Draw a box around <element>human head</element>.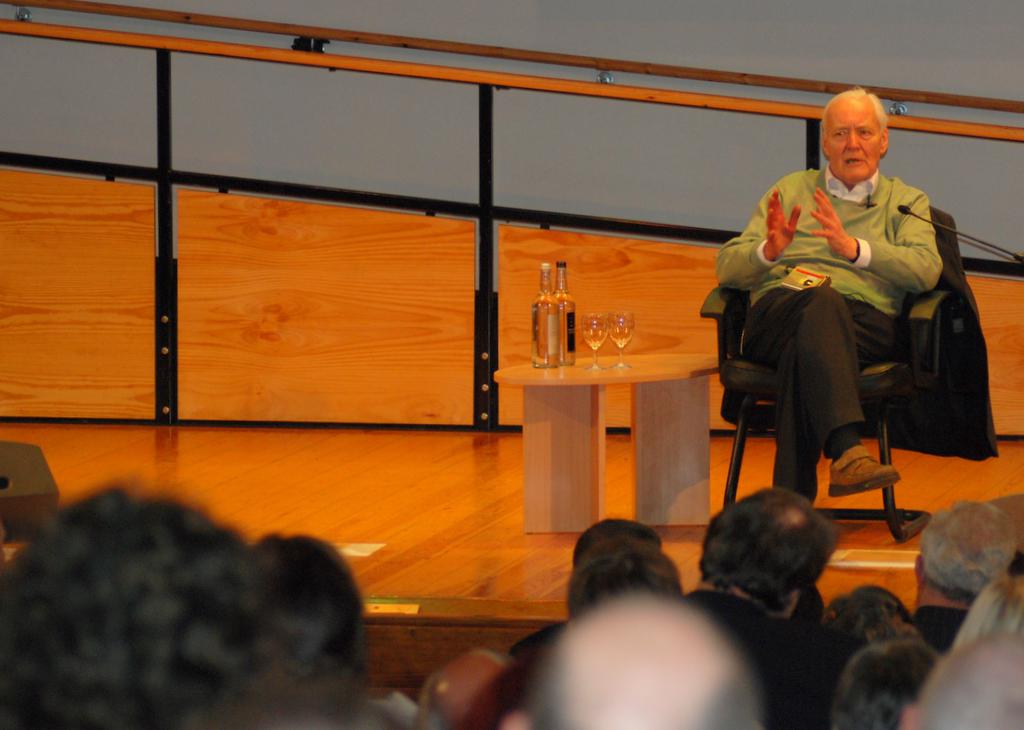
Rect(842, 584, 906, 631).
